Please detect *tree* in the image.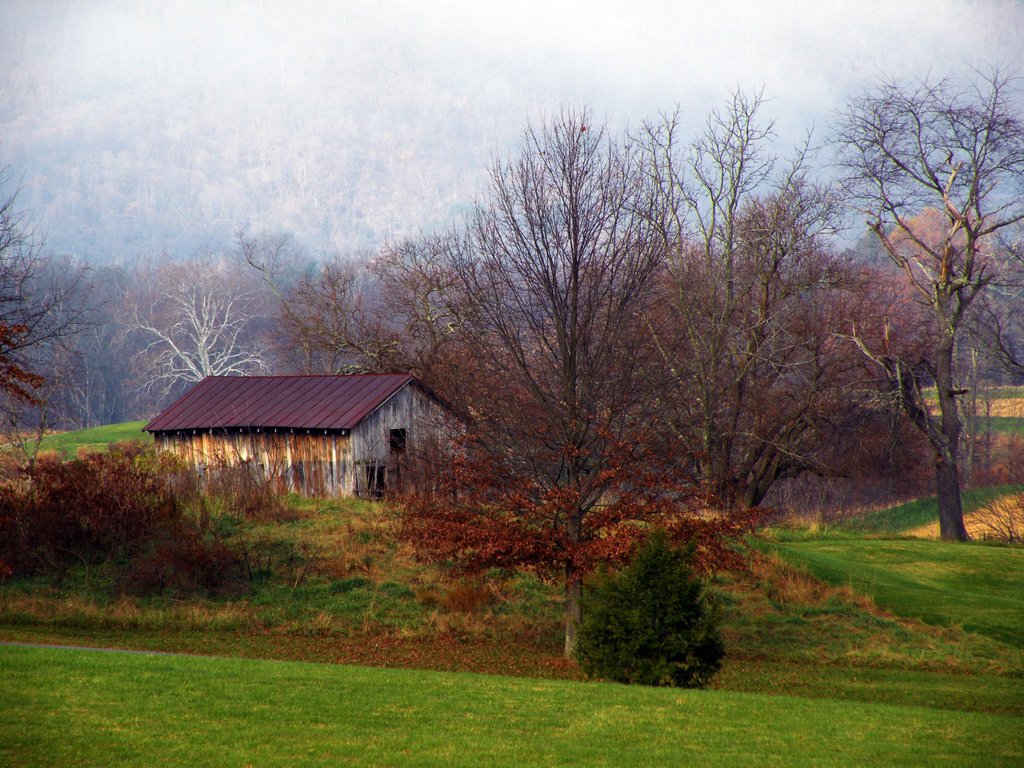
rect(118, 266, 287, 424).
